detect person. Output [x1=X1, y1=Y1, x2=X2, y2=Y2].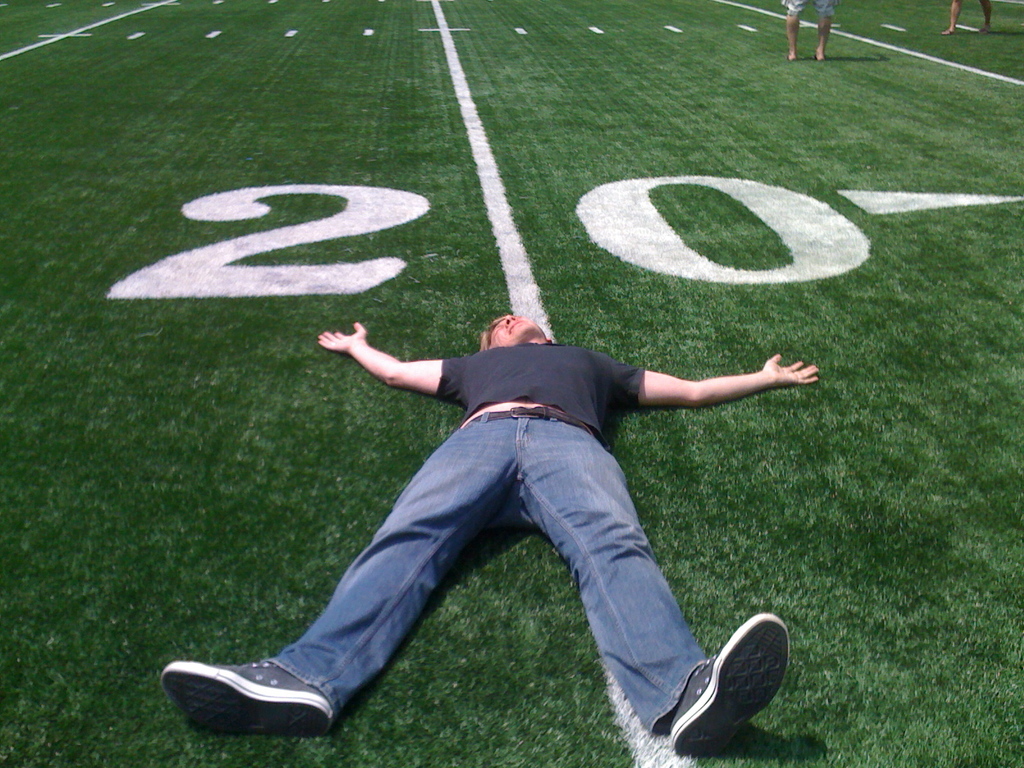
[x1=217, y1=249, x2=804, y2=722].
